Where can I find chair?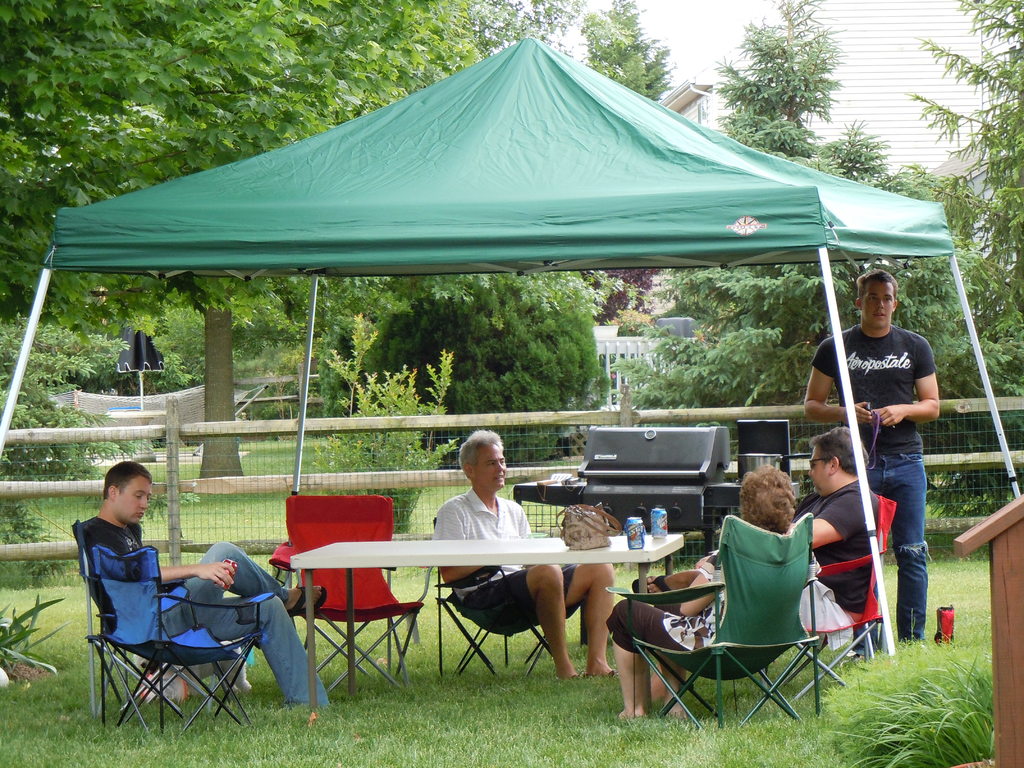
You can find it at box=[430, 514, 552, 673].
